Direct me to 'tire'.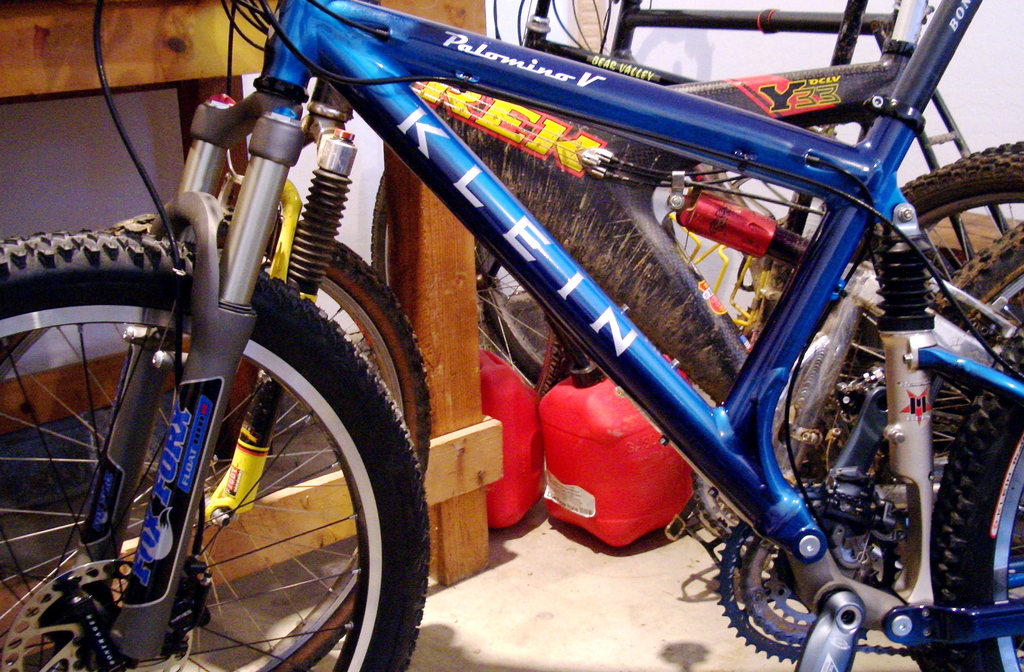
Direction: pyautogui.locateOnScreen(929, 220, 1023, 671).
